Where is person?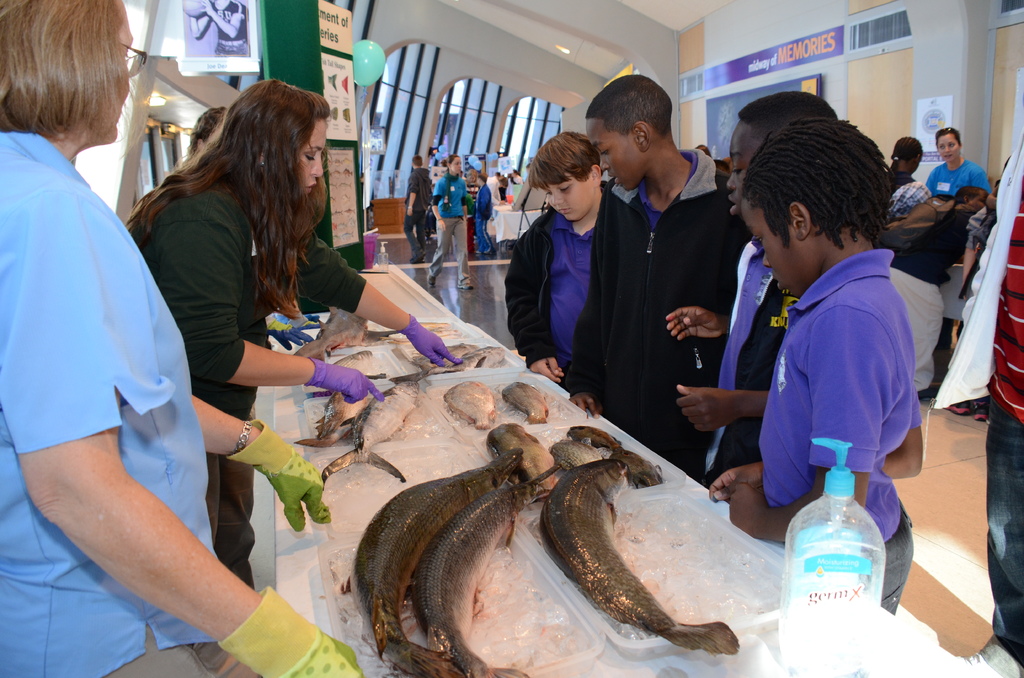
locate(936, 88, 1023, 677).
